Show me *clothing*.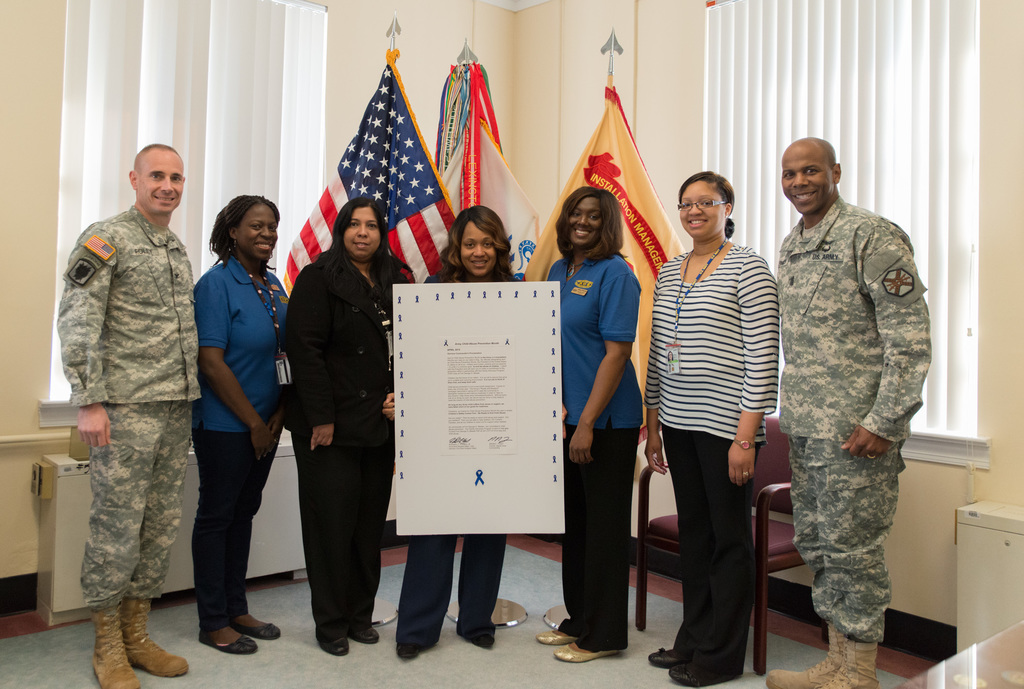
*clothing* is here: left=291, top=254, right=413, bottom=627.
